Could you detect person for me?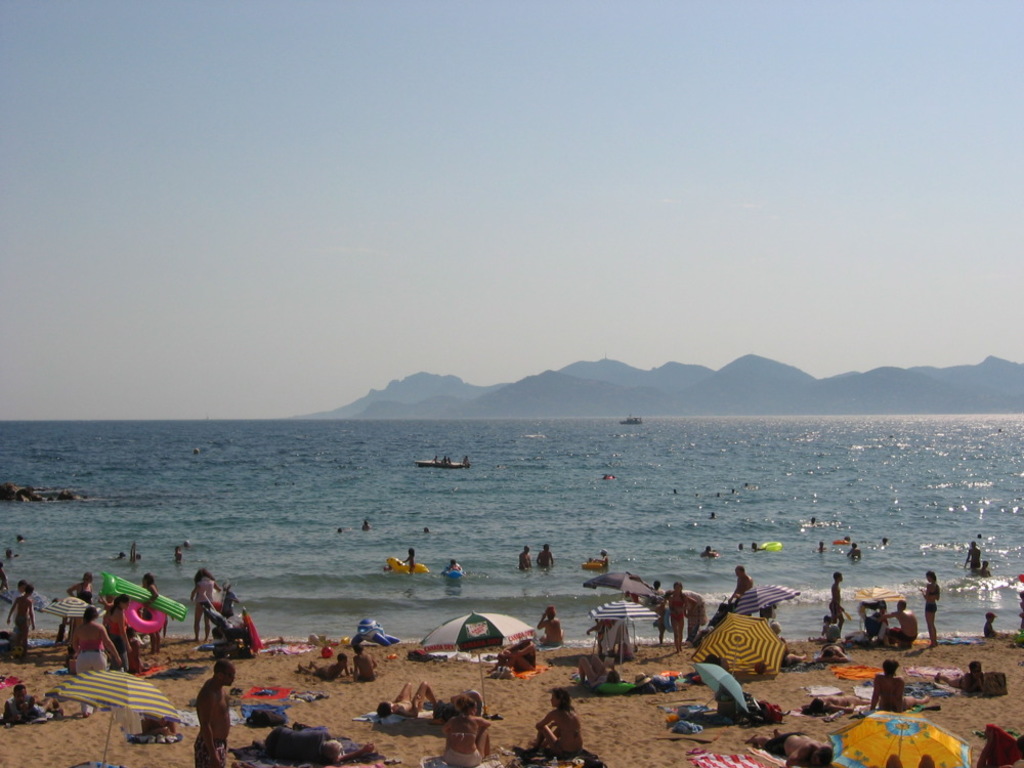
Detection result: {"x1": 5, "y1": 580, "x2": 38, "y2": 659}.
